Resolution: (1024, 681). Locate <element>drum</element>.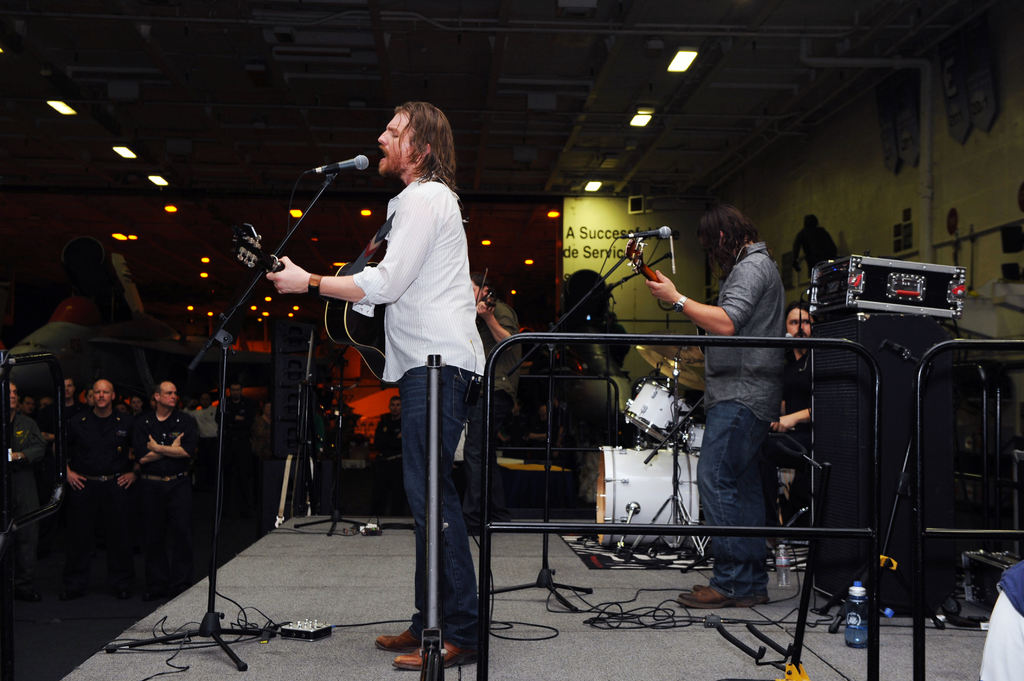
<region>622, 379, 694, 445</region>.
